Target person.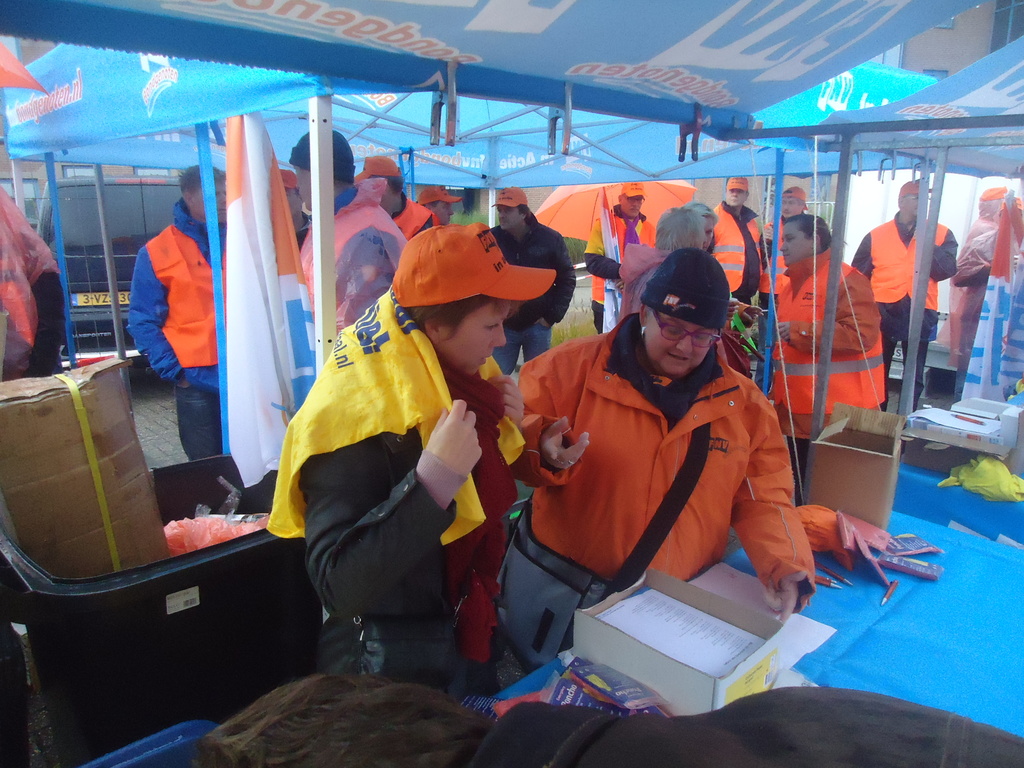
Target region: <bbox>348, 154, 444, 242</bbox>.
